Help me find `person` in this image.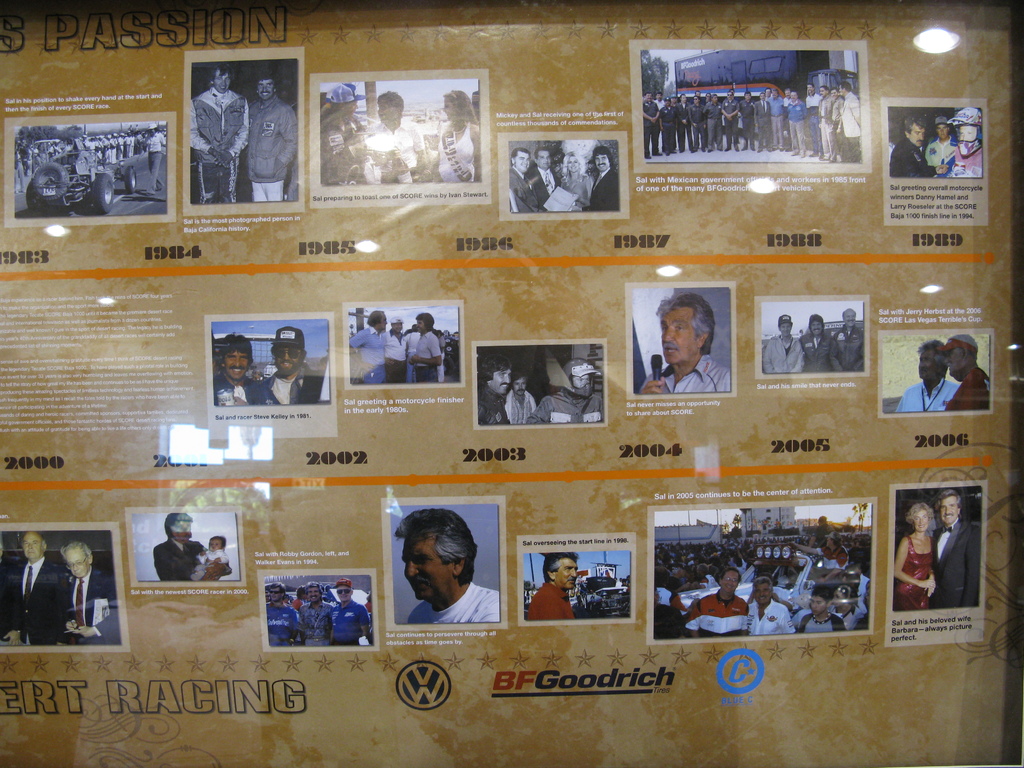
Found it: <box>639,296,734,392</box>.
